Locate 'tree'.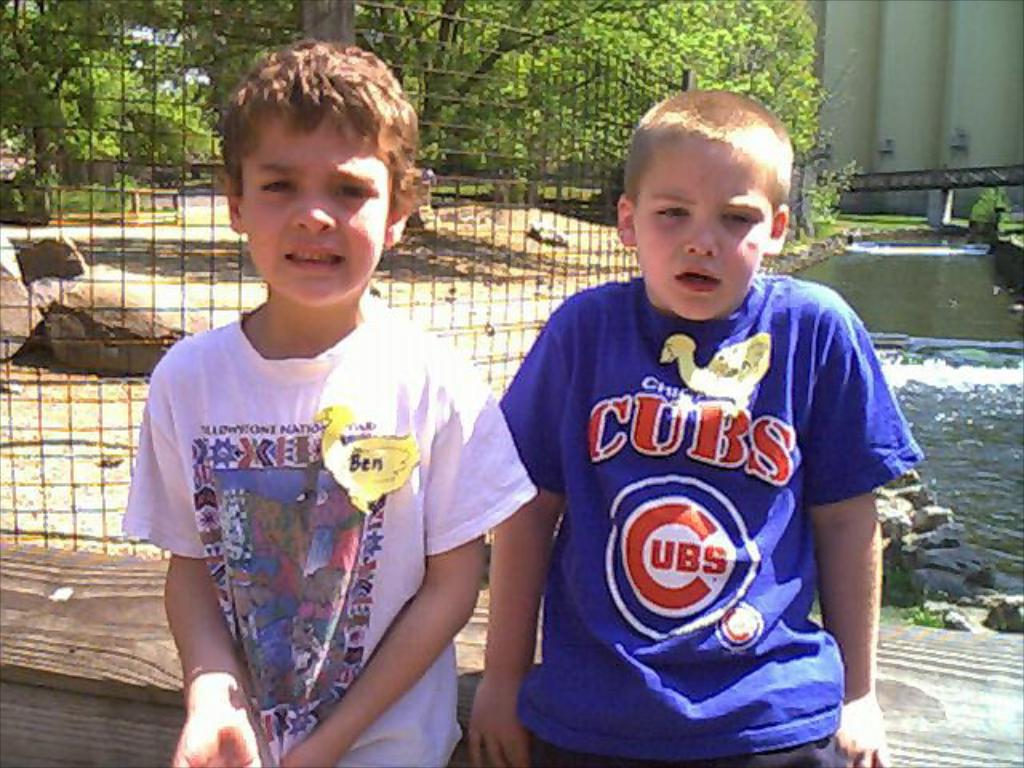
Bounding box: l=358, t=0, r=826, b=202.
